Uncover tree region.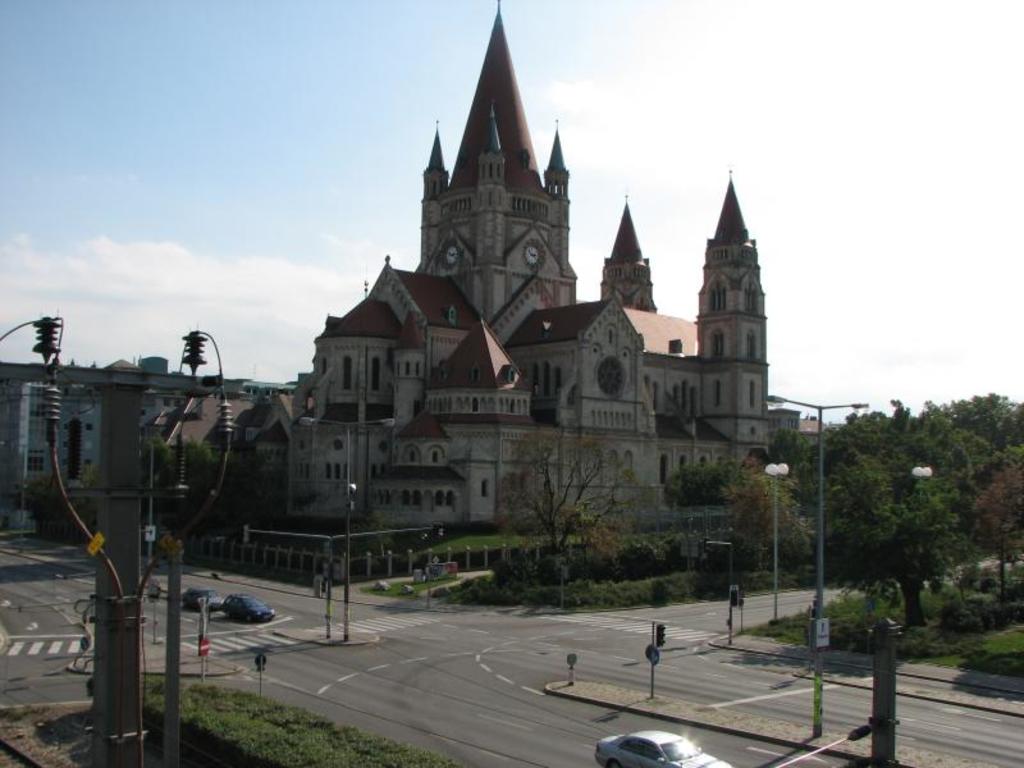
Uncovered: [719,456,810,575].
